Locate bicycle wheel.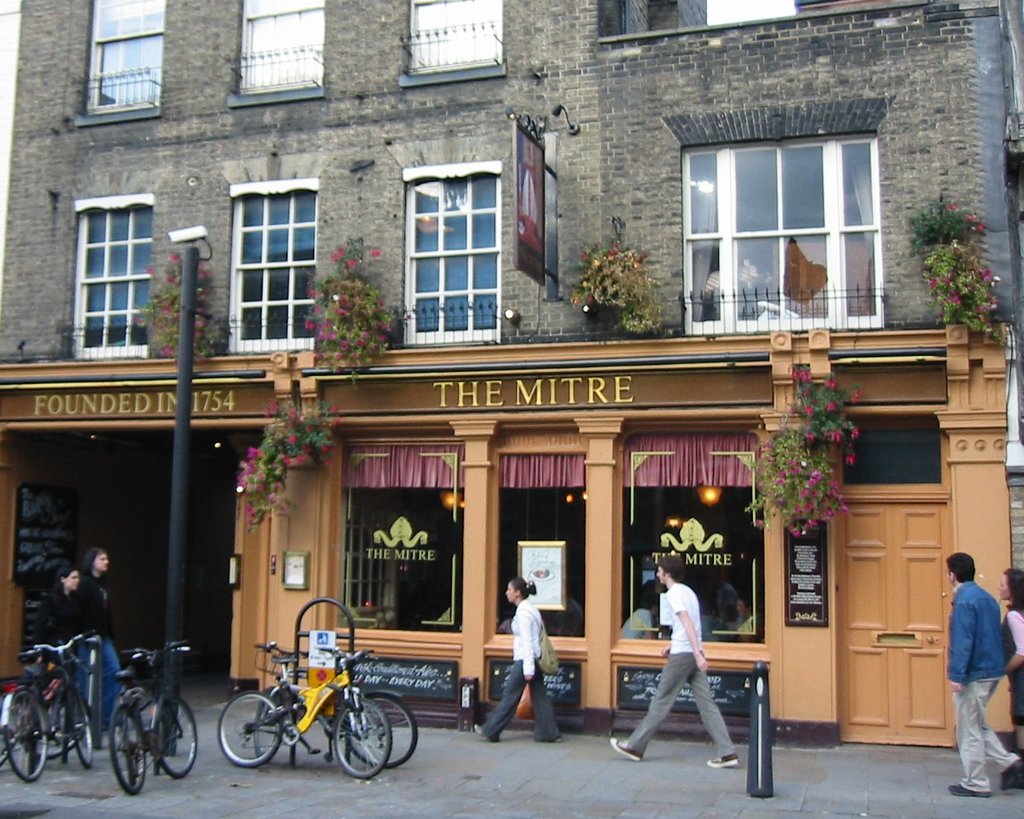
Bounding box: crop(218, 688, 285, 768).
